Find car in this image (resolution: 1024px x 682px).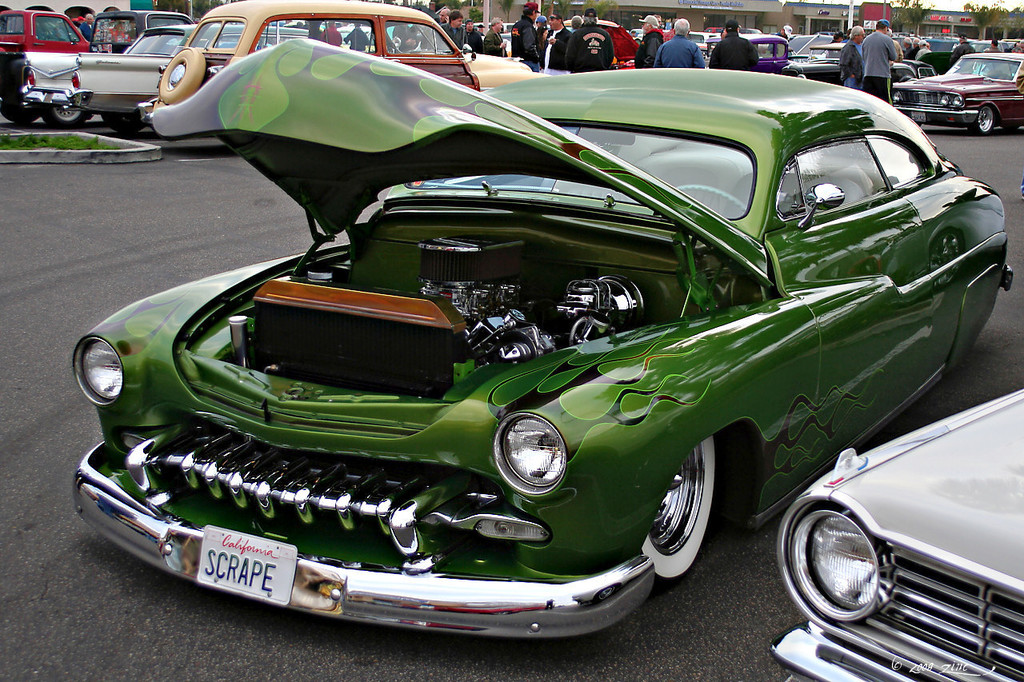
left=771, top=379, right=1023, bottom=681.
